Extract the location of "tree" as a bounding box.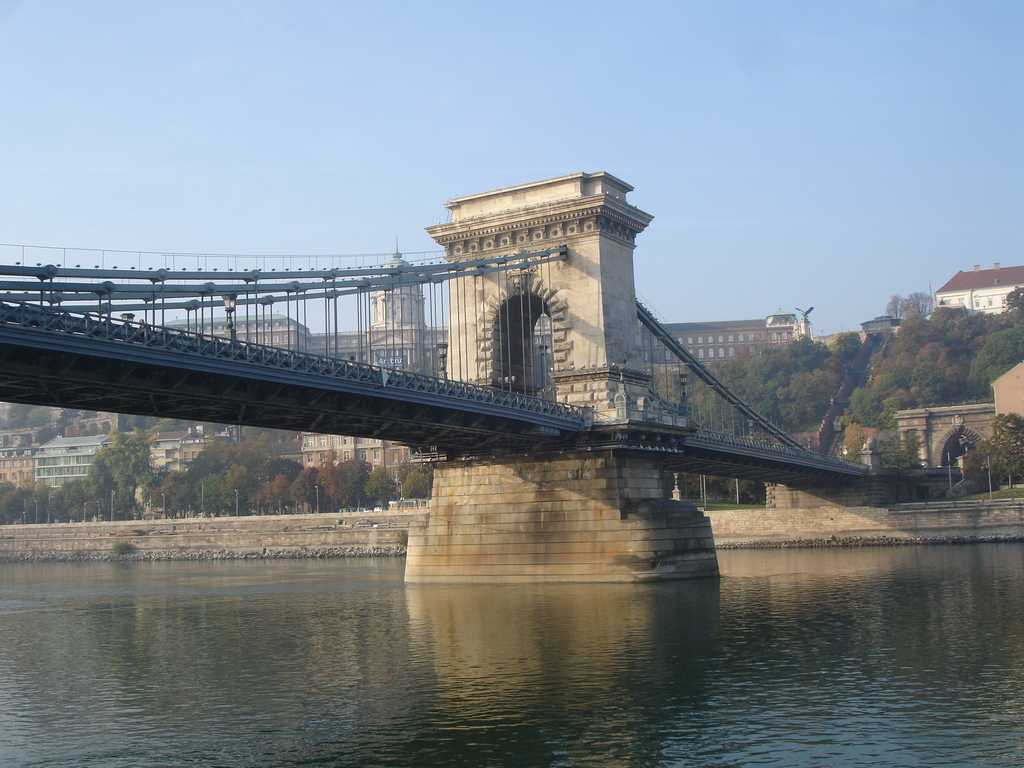
bbox=[707, 359, 751, 376].
